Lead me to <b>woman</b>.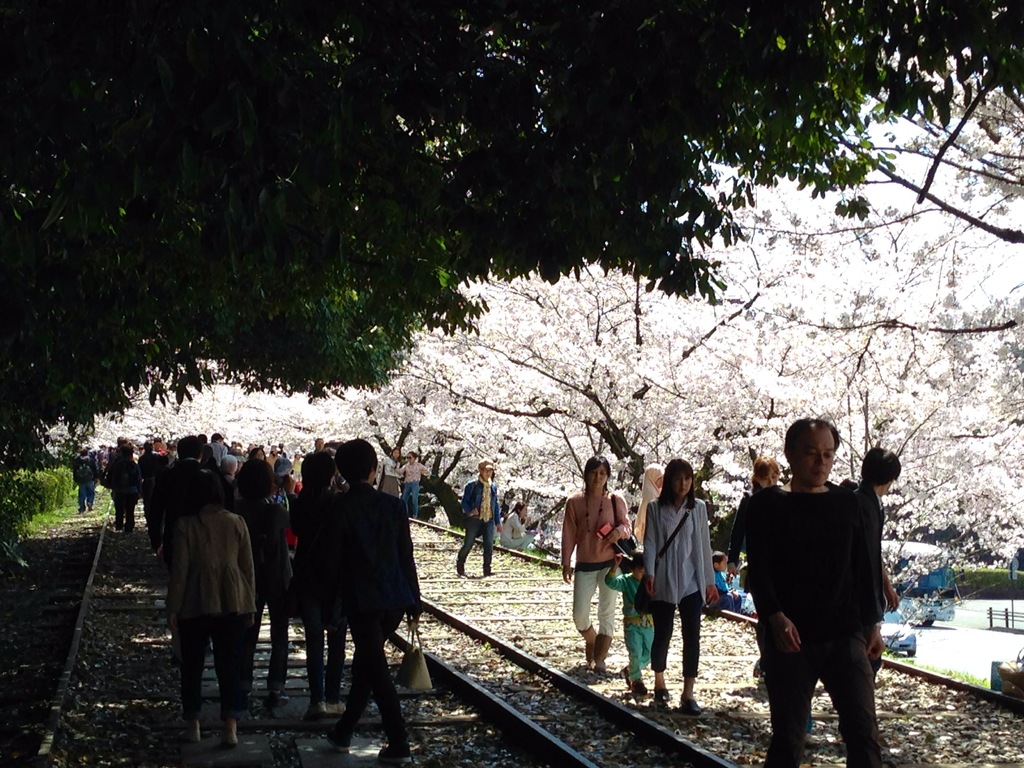
Lead to select_region(646, 473, 727, 717).
